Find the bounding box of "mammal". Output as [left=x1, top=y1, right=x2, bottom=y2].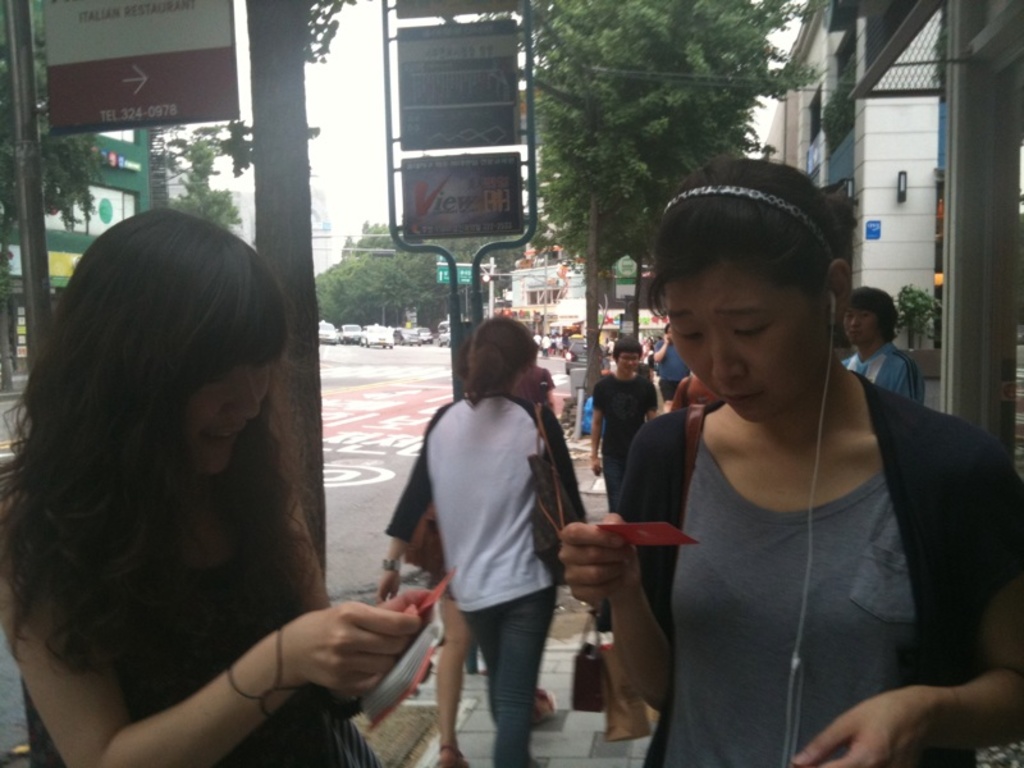
[left=556, top=148, right=1023, bottom=767].
